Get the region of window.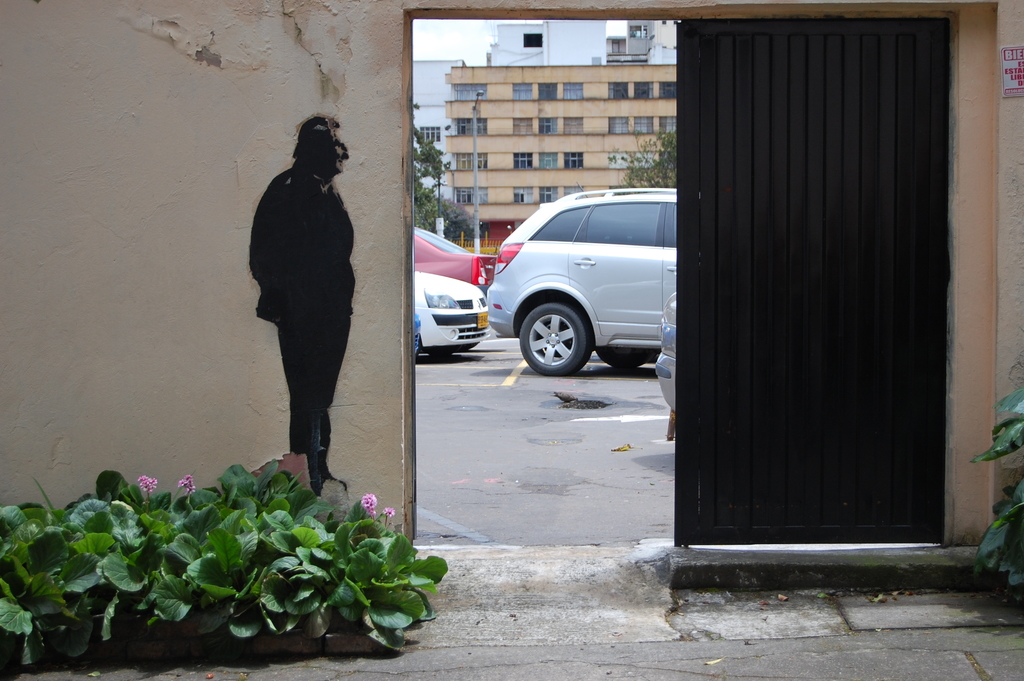
select_region(512, 117, 540, 136).
